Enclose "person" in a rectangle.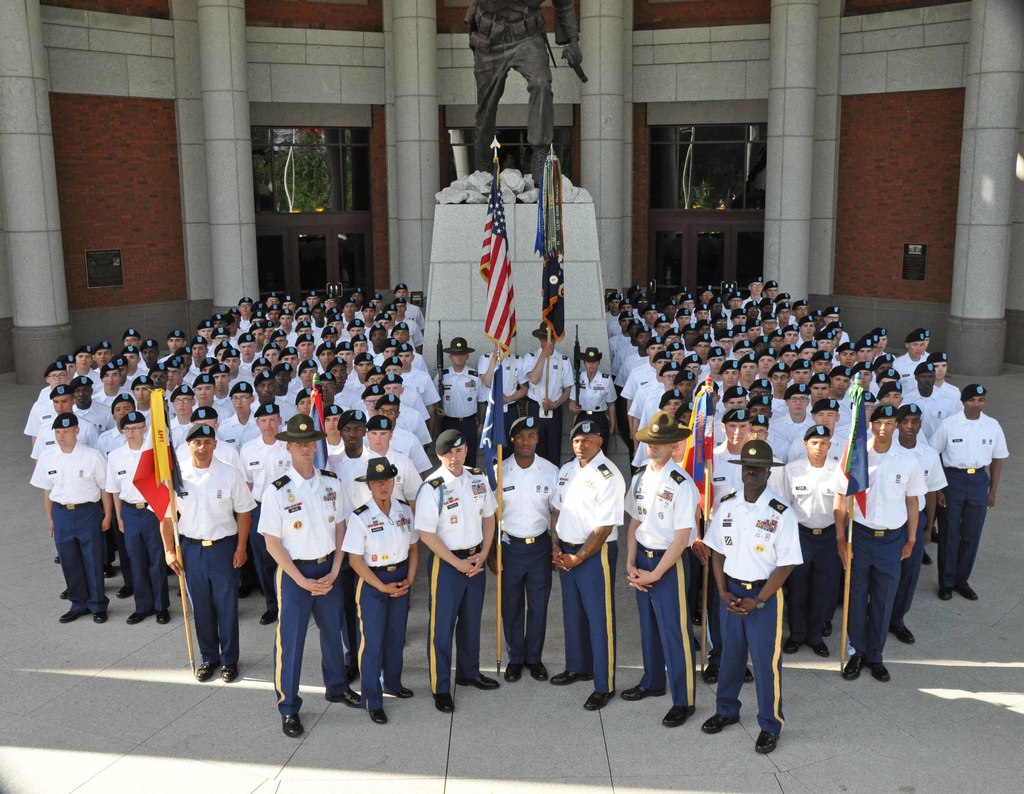
detection(31, 408, 111, 625).
